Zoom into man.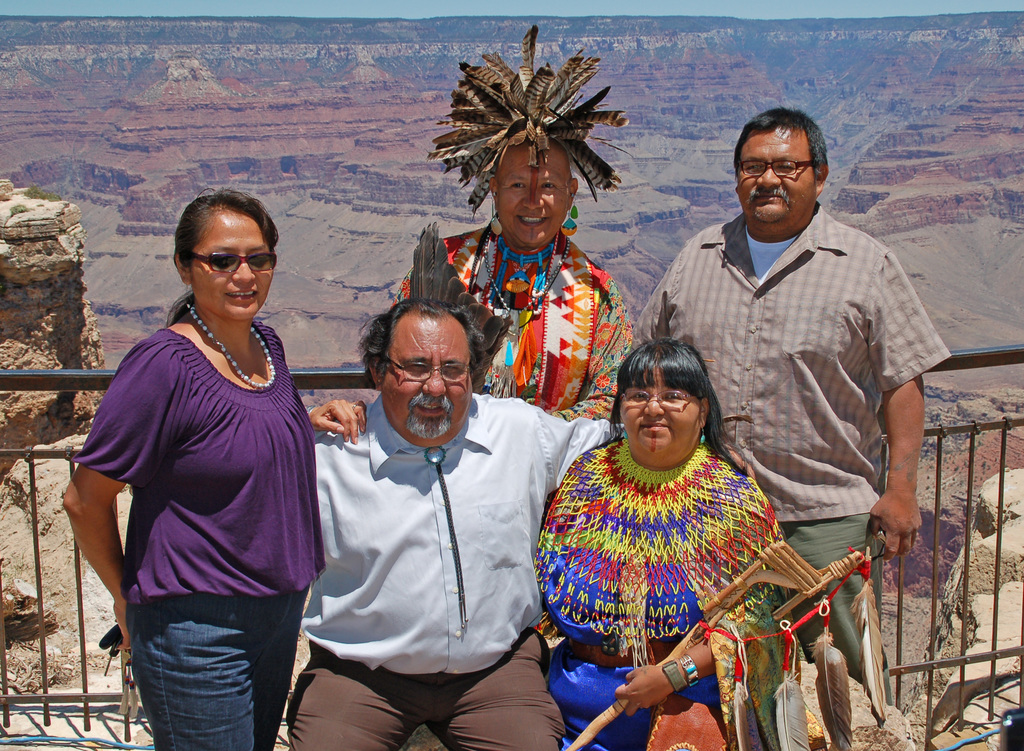
Zoom target: left=304, top=302, right=639, bottom=750.
